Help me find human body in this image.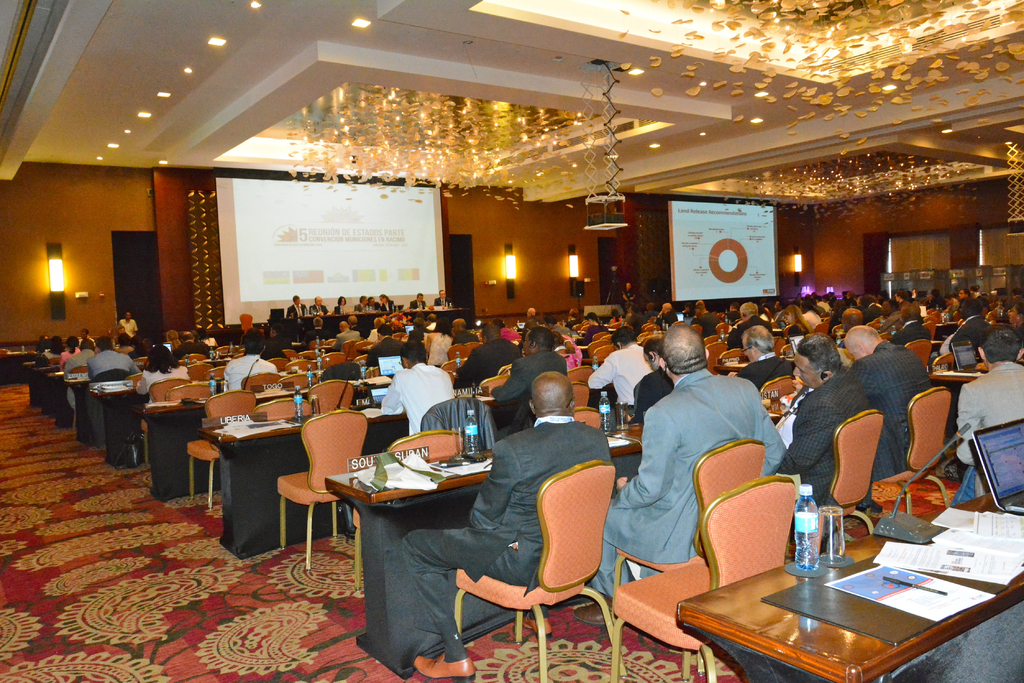
Found it: [left=606, top=307, right=622, bottom=332].
